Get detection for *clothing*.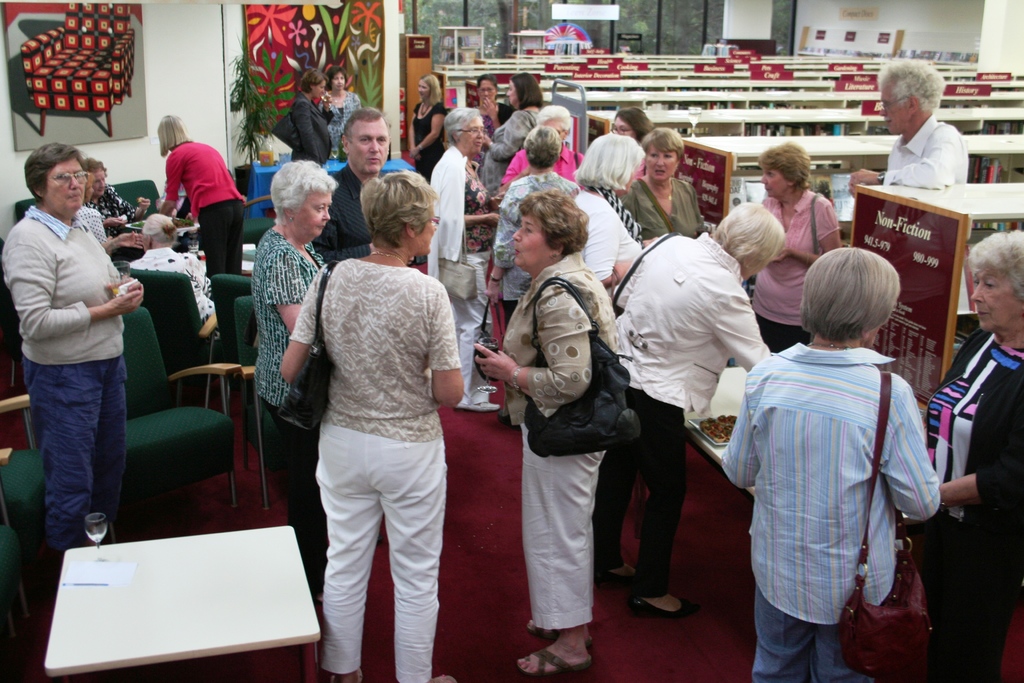
Detection: pyautogui.locateOnScreen(314, 160, 377, 261).
